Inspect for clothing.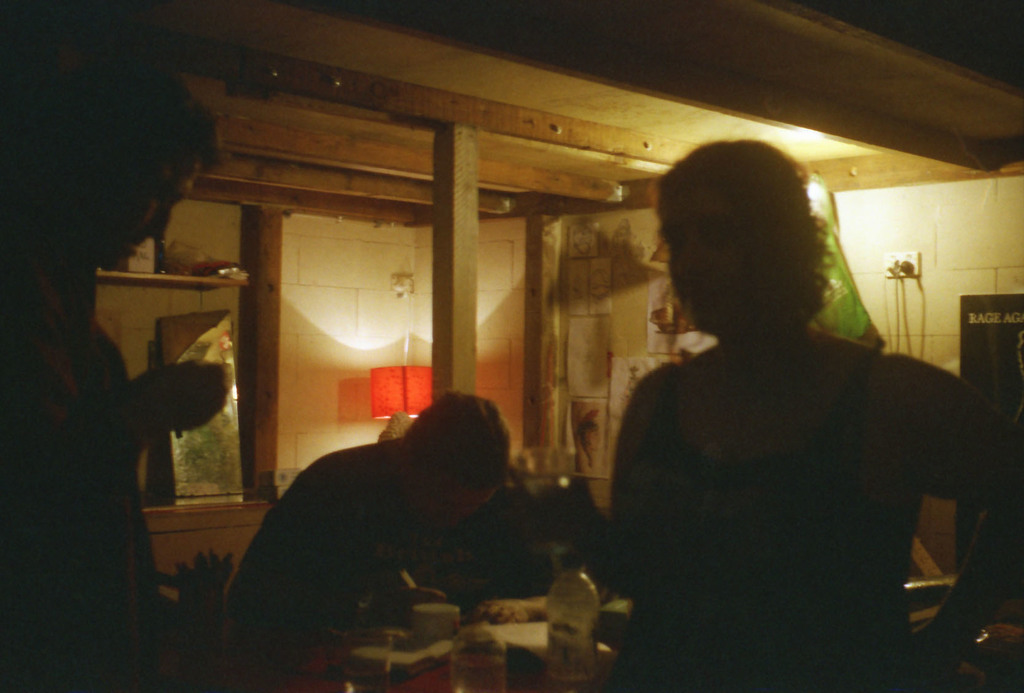
Inspection: 1/250/166/687.
